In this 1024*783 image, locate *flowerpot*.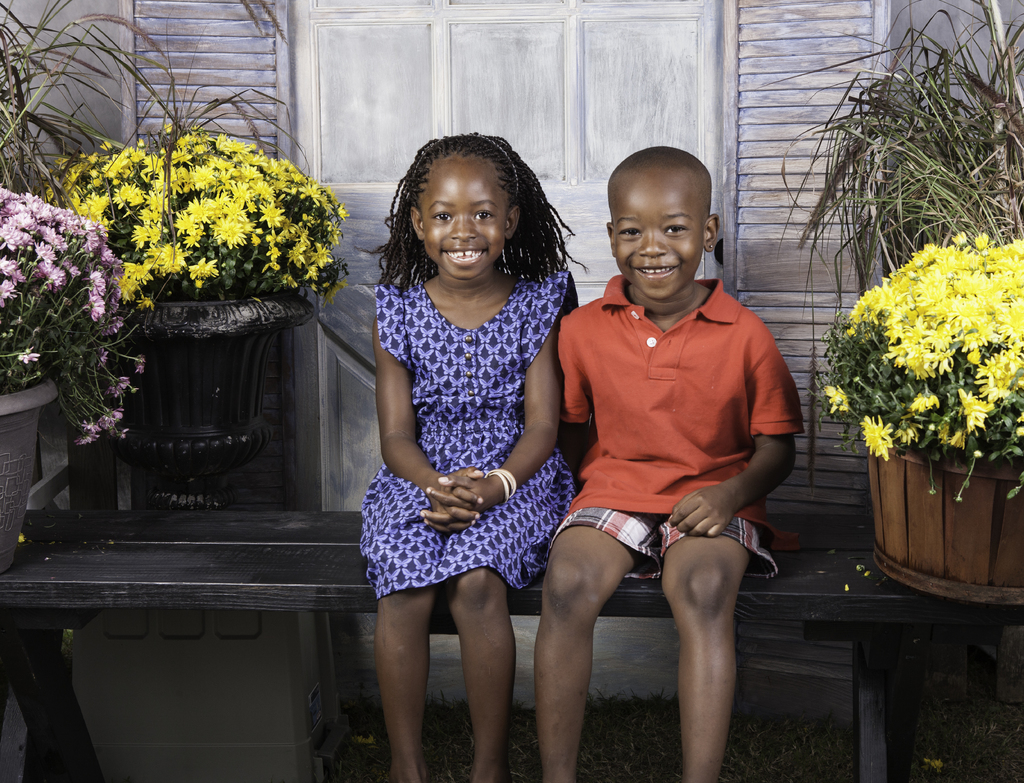
Bounding box: BBox(99, 280, 286, 502).
